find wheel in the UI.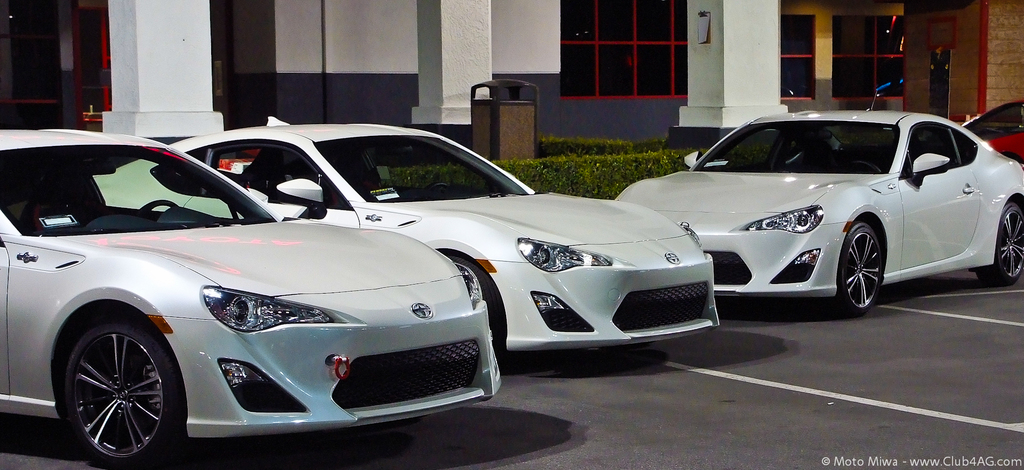
UI element at (left=445, top=255, right=504, bottom=357).
